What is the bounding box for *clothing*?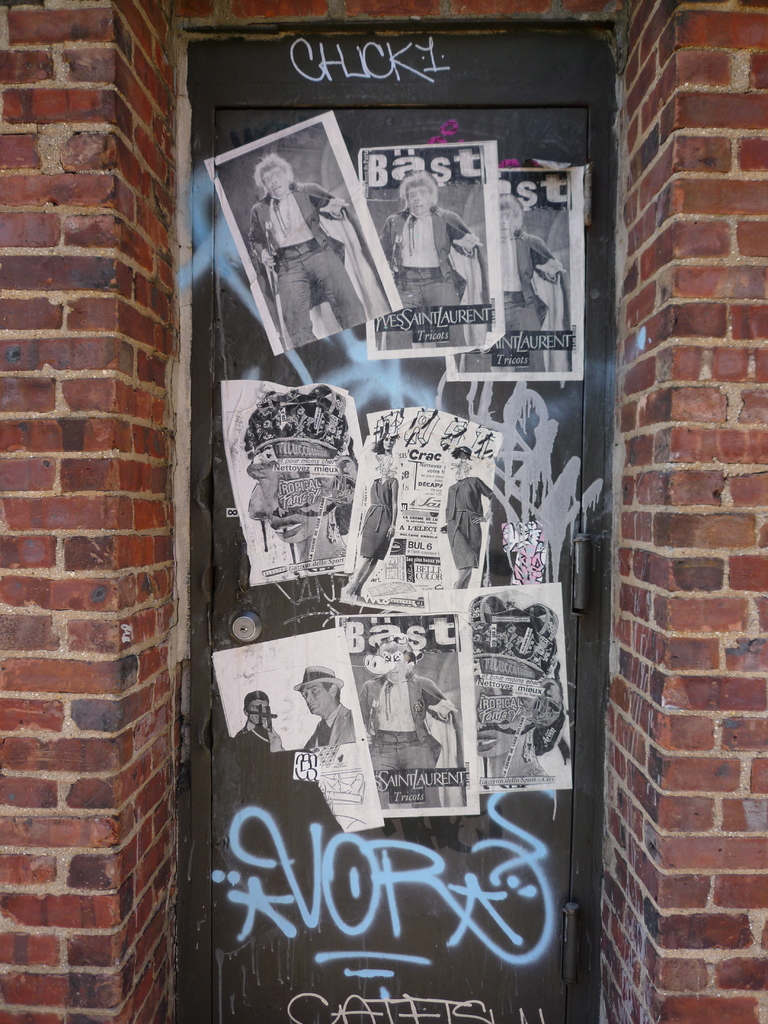
rect(486, 230, 554, 372).
